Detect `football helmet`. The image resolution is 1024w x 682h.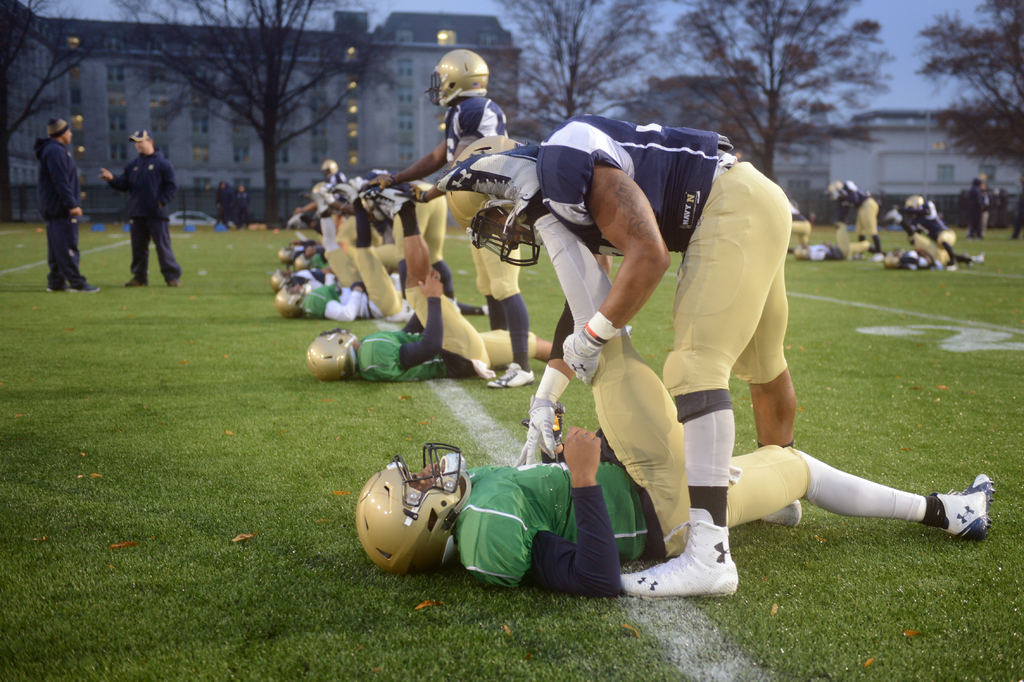
locate(300, 320, 360, 376).
